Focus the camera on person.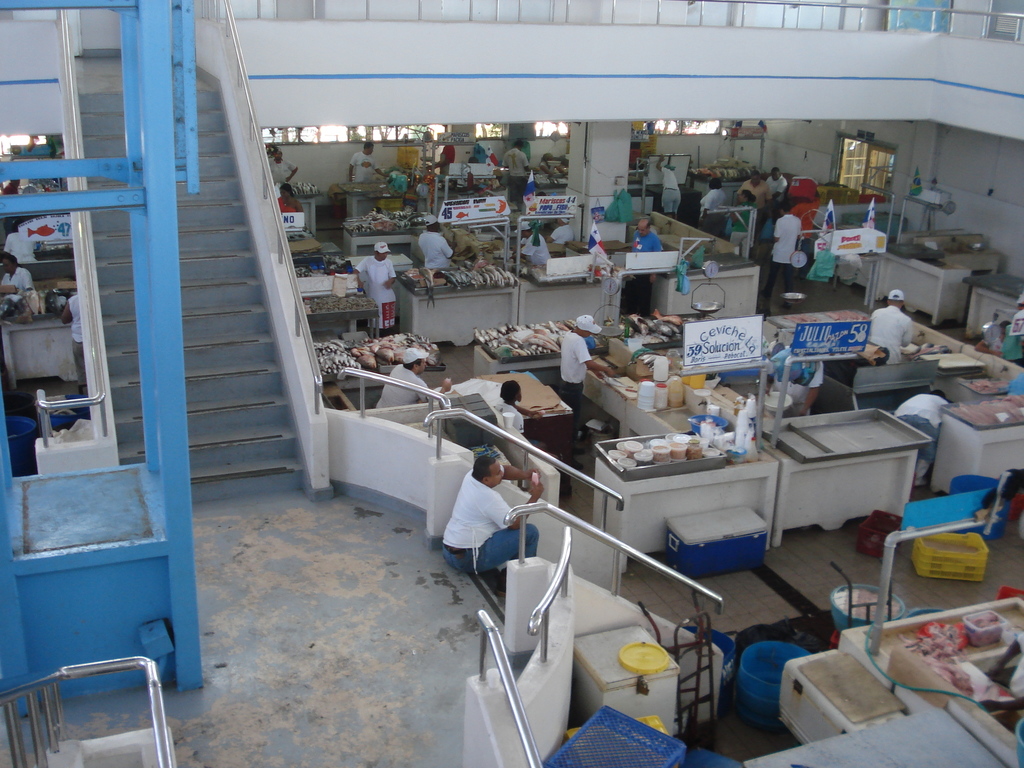
Focus region: {"x1": 732, "y1": 191, "x2": 754, "y2": 260}.
